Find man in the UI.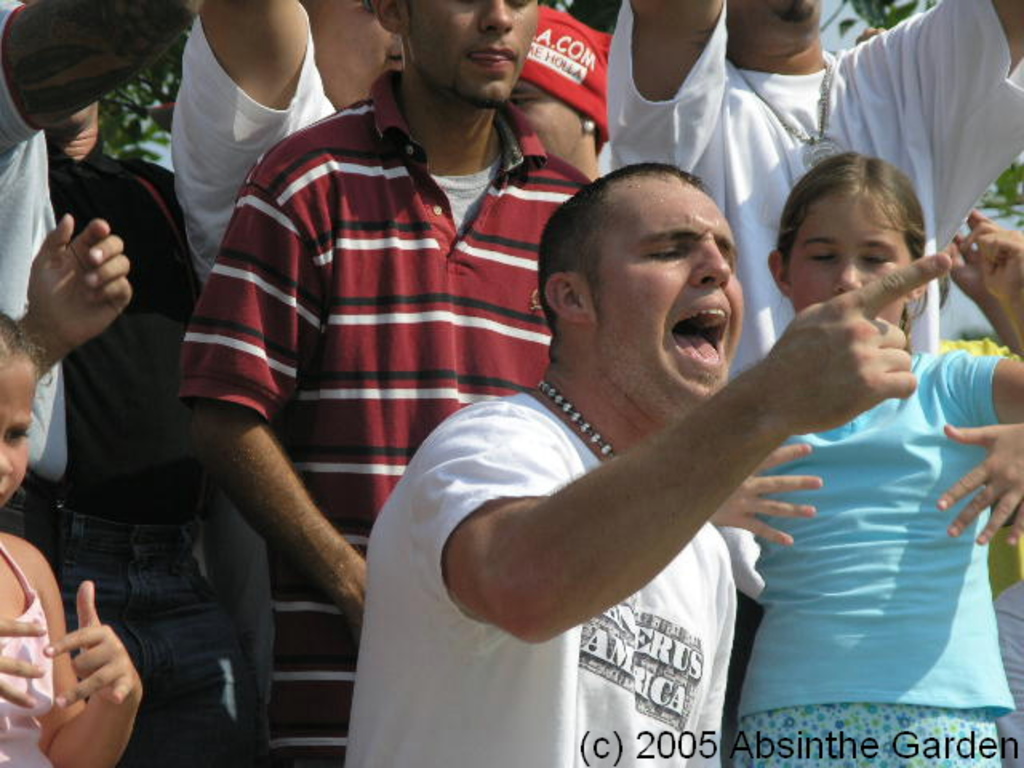
UI element at 61,94,280,766.
